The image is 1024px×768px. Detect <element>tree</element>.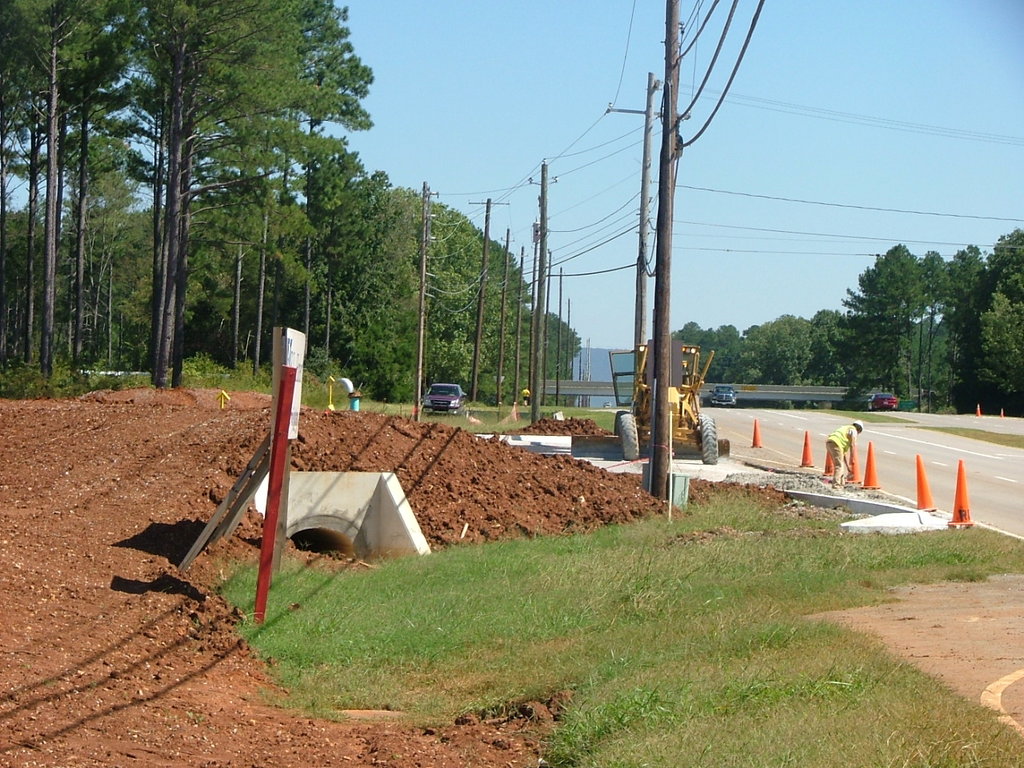
Detection: (934, 232, 989, 296).
